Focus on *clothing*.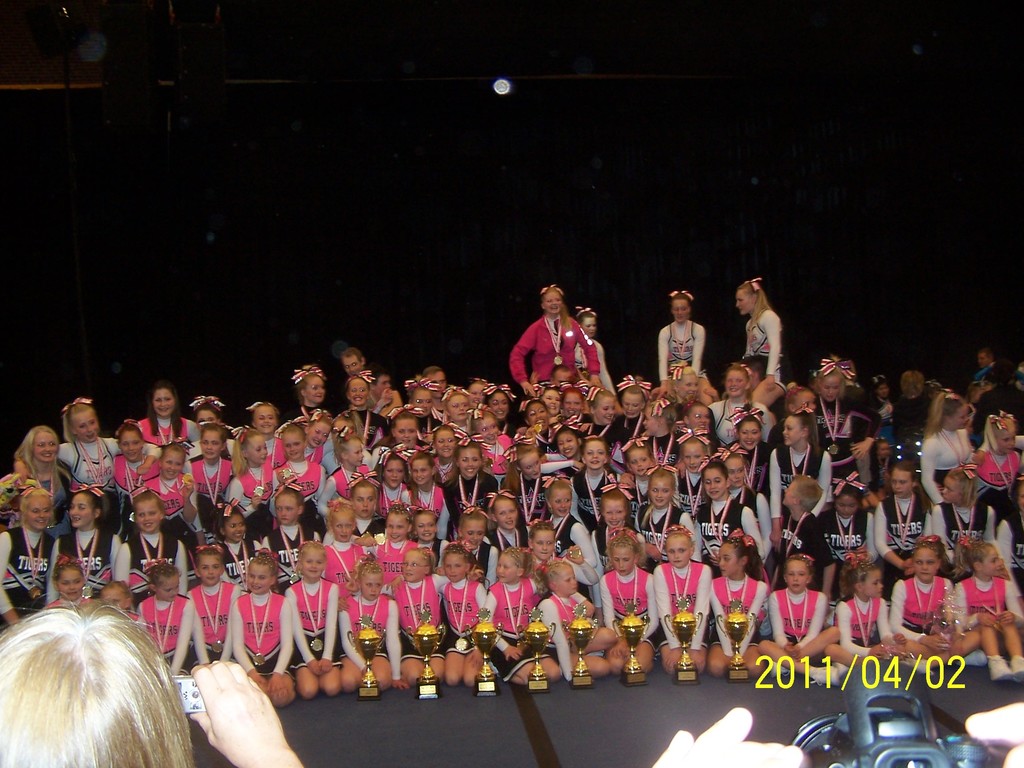
Focused at 570/336/613/390.
